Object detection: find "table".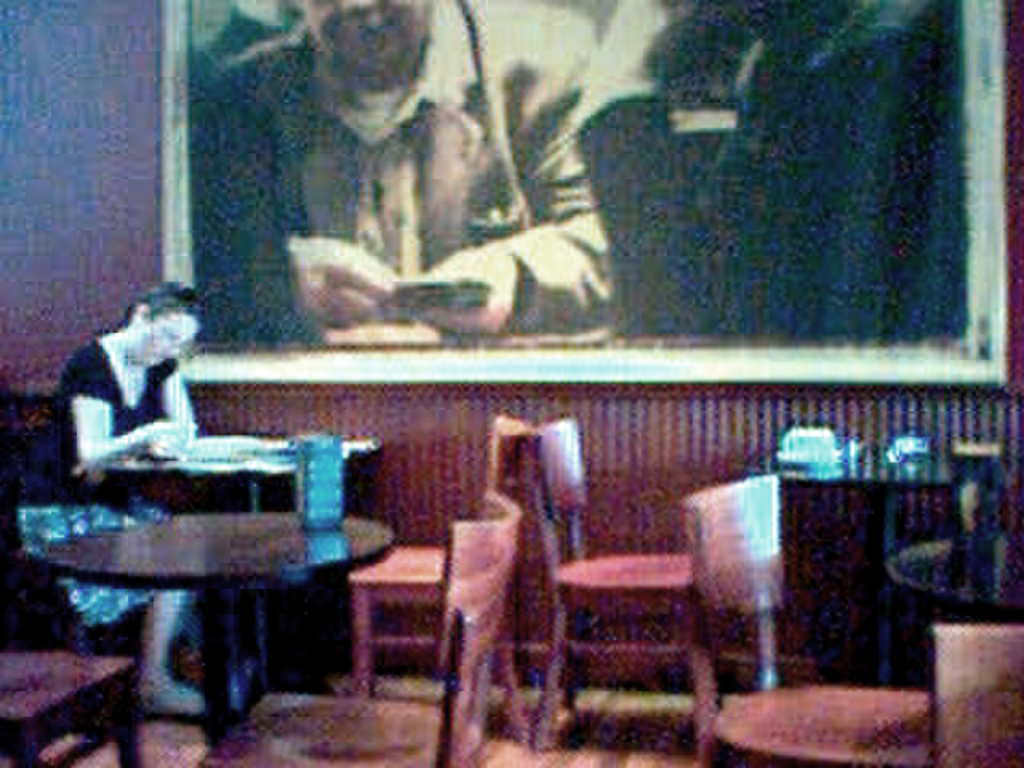
bbox=[702, 680, 938, 766].
